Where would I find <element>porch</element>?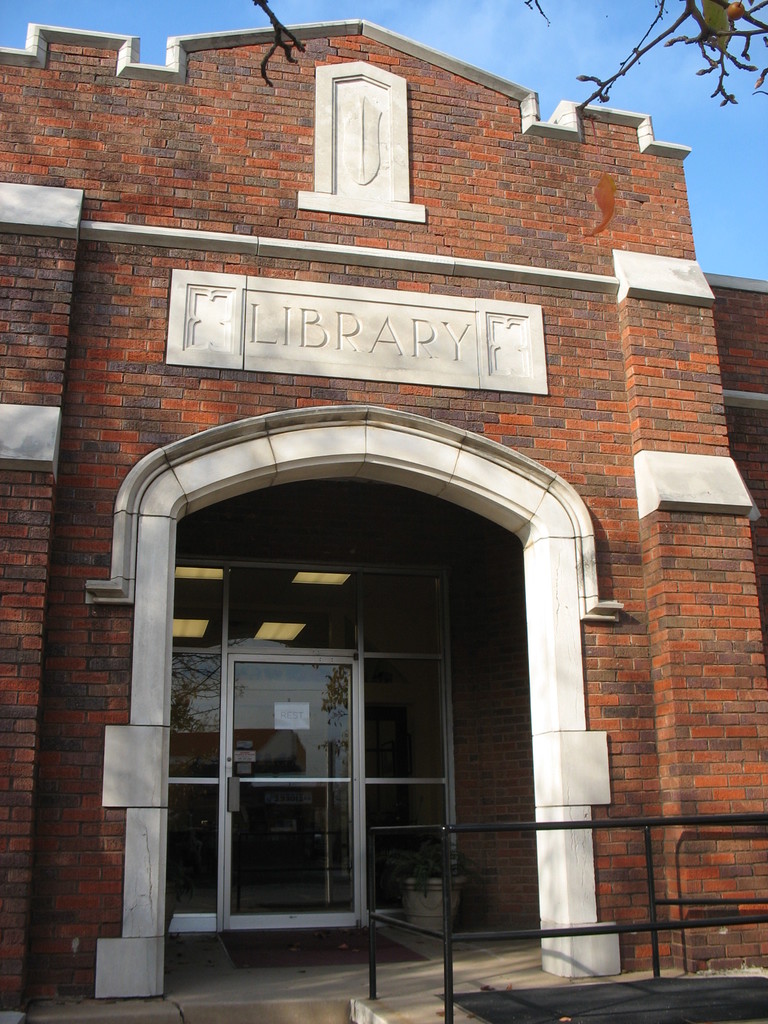
At bbox(366, 816, 767, 1023).
